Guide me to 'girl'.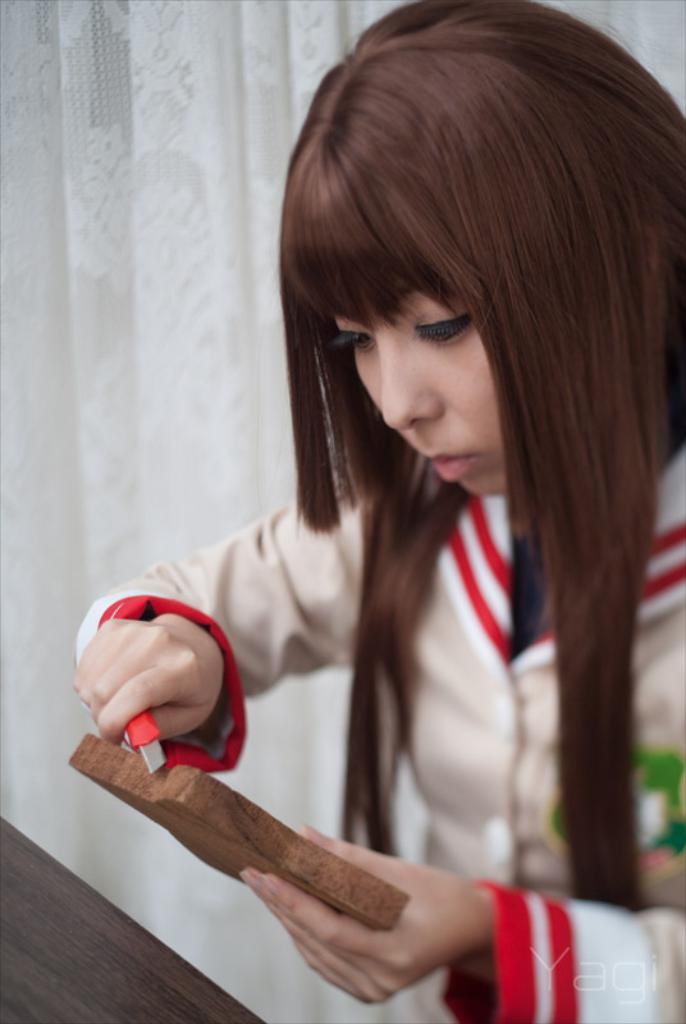
Guidance: 63 3 685 1023.
